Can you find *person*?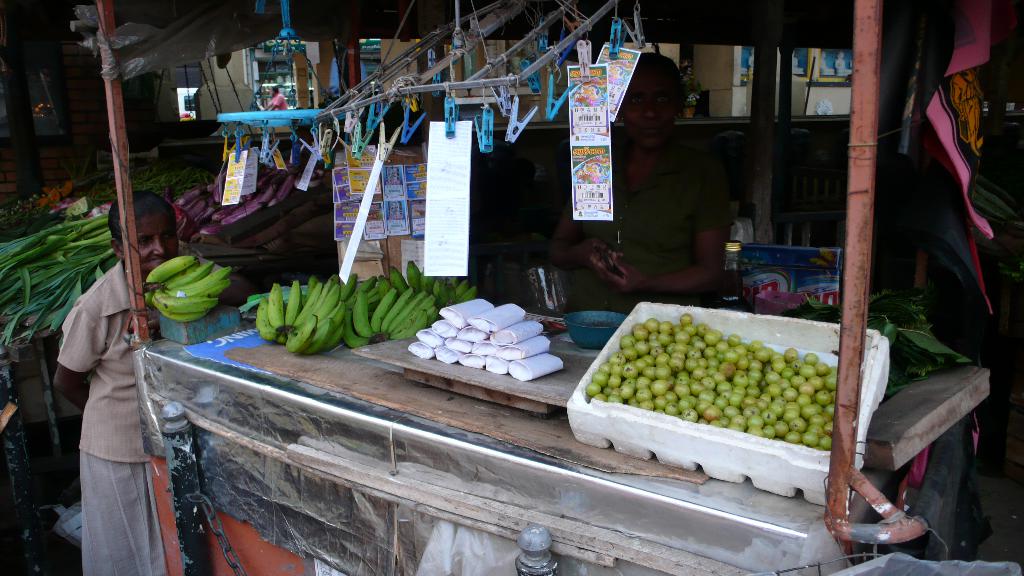
Yes, bounding box: (543, 49, 733, 308).
